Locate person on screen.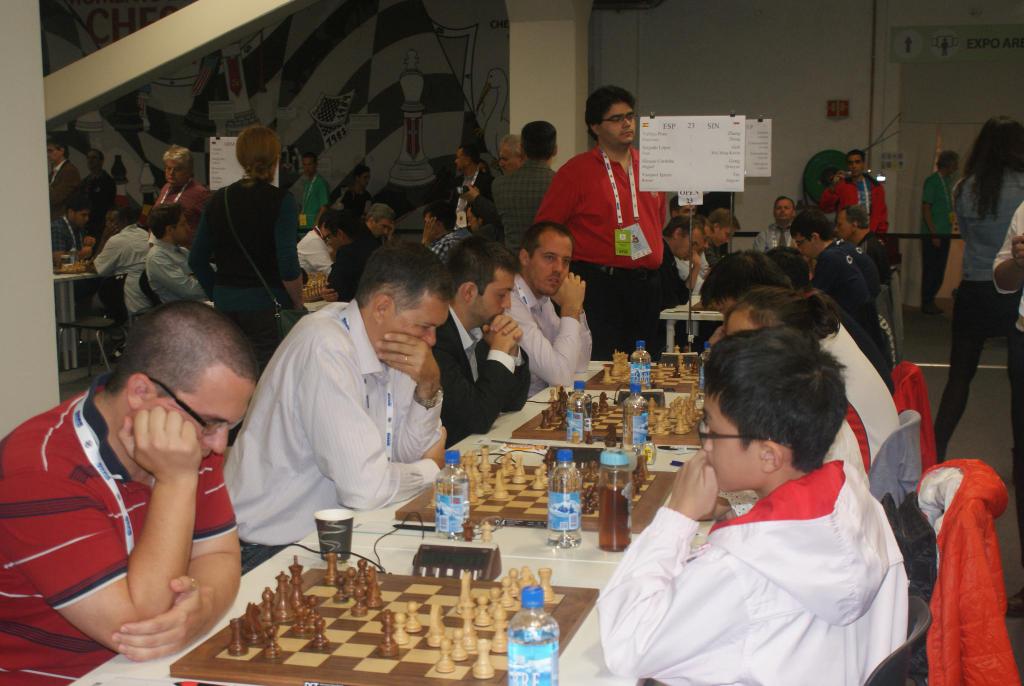
On screen at box=[993, 201, 1023, 535].
